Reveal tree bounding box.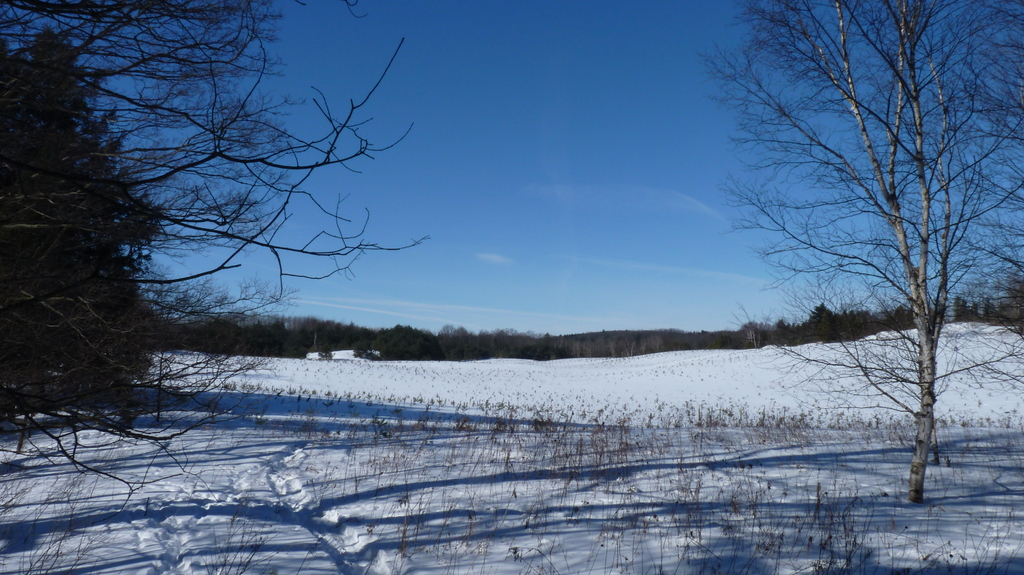
Revealed: box(195, 311, 217, 353).
